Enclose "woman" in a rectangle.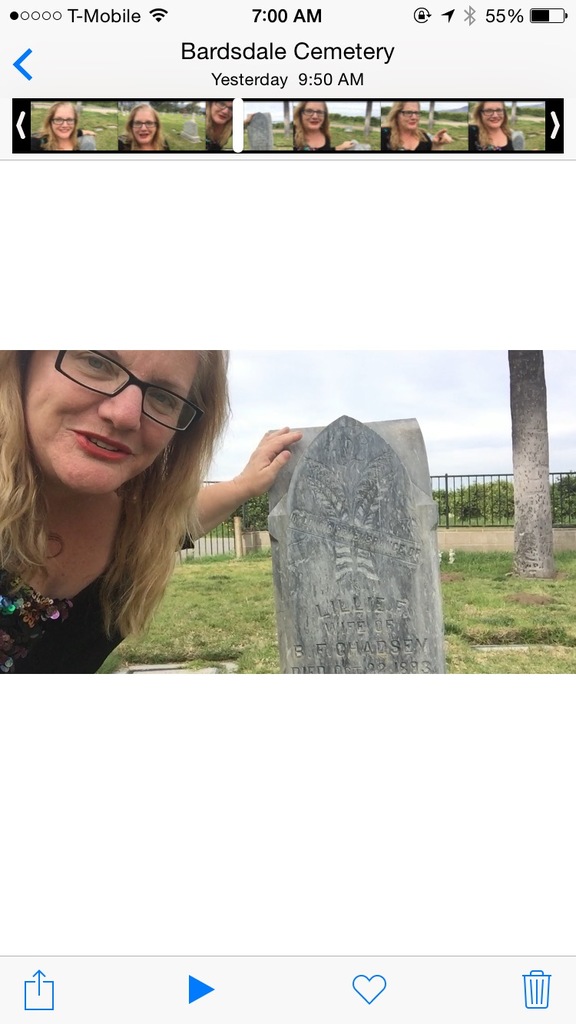
204 98 233 146.
